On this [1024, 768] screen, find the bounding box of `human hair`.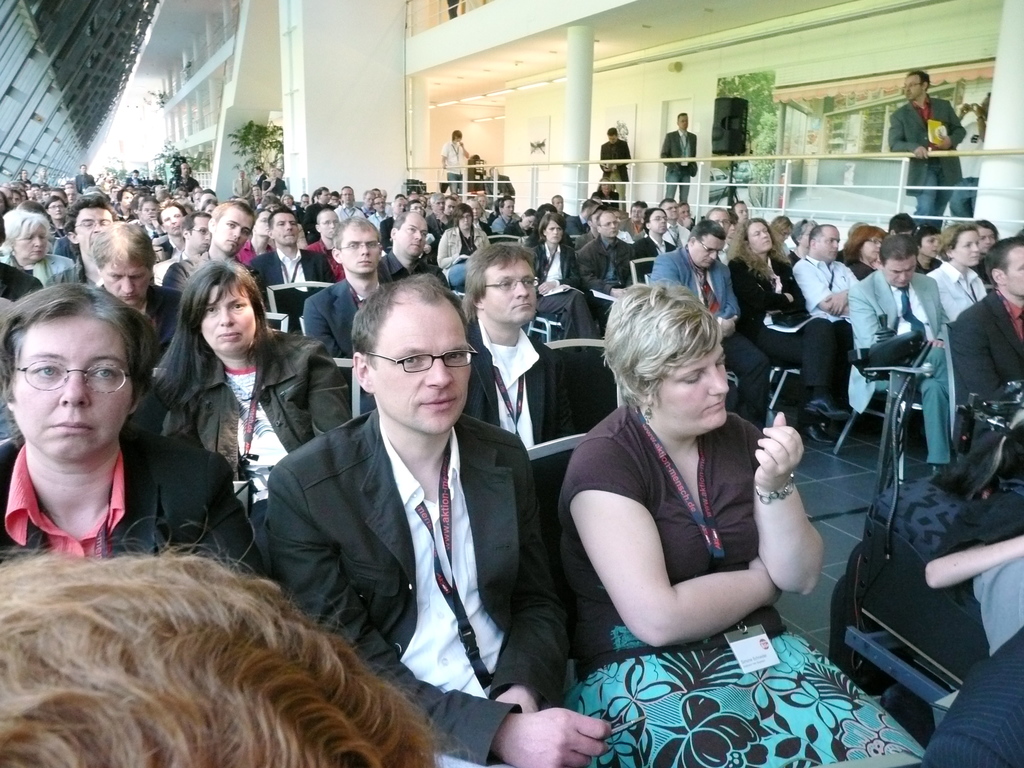
Bounding box: locate(686, 214, 724, 236).
